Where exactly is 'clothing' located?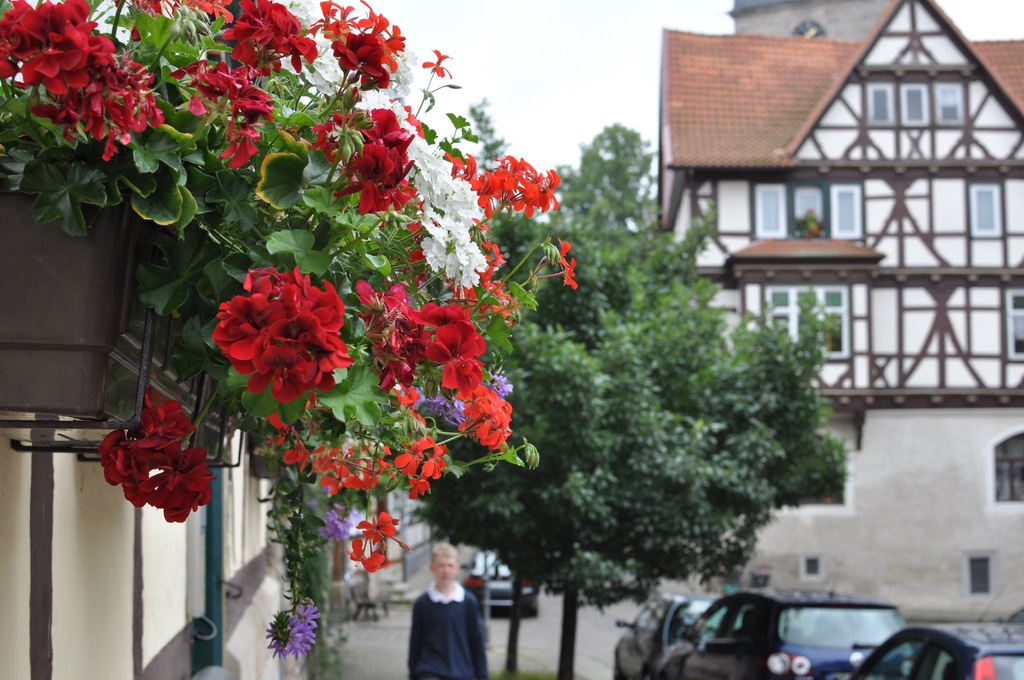
Its bounding box is pyautogui.locateOnScreen(404, 584, 491, 679).
